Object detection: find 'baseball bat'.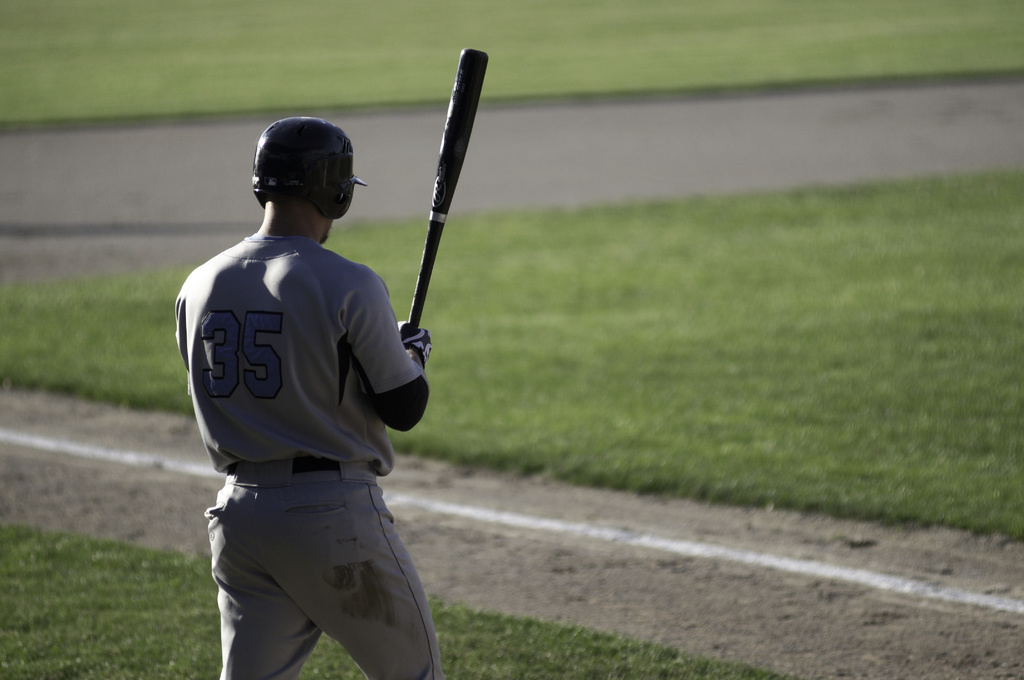
bbox=(407, 43, 490, 329).
